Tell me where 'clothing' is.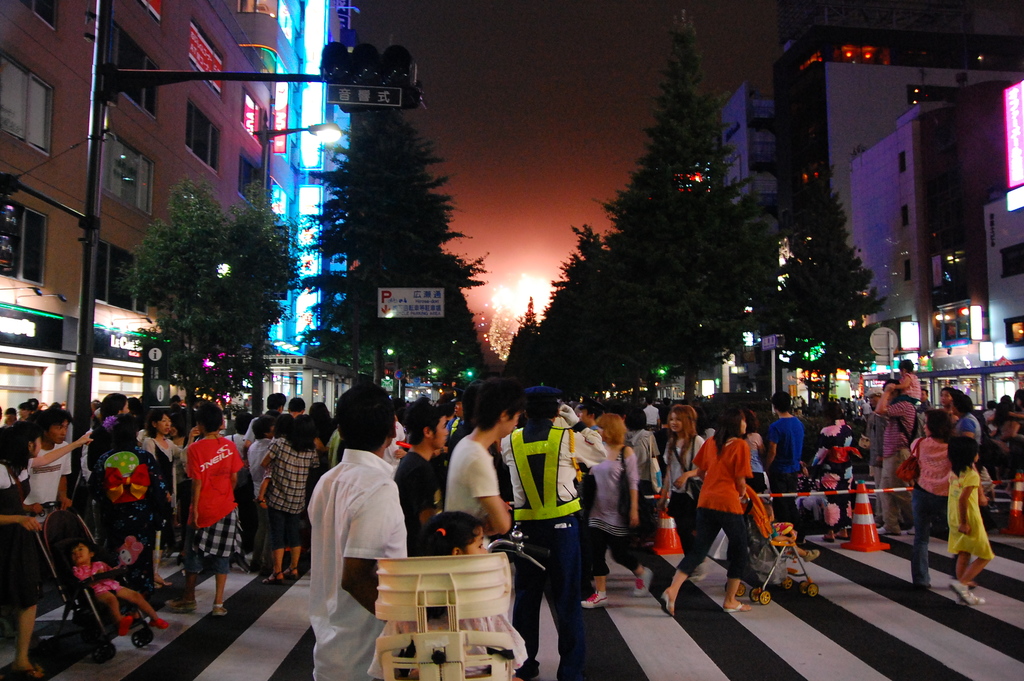
'clothing' is at Rect(302, 446, 411, 680).
